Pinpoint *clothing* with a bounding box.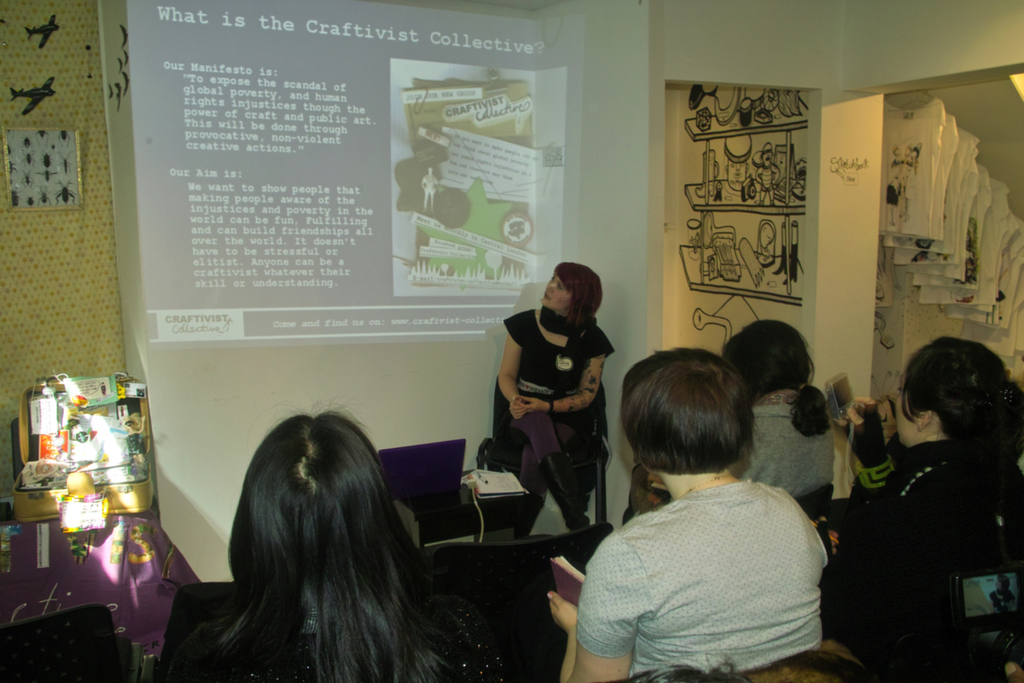
crop(621, 390, 835, 524).
